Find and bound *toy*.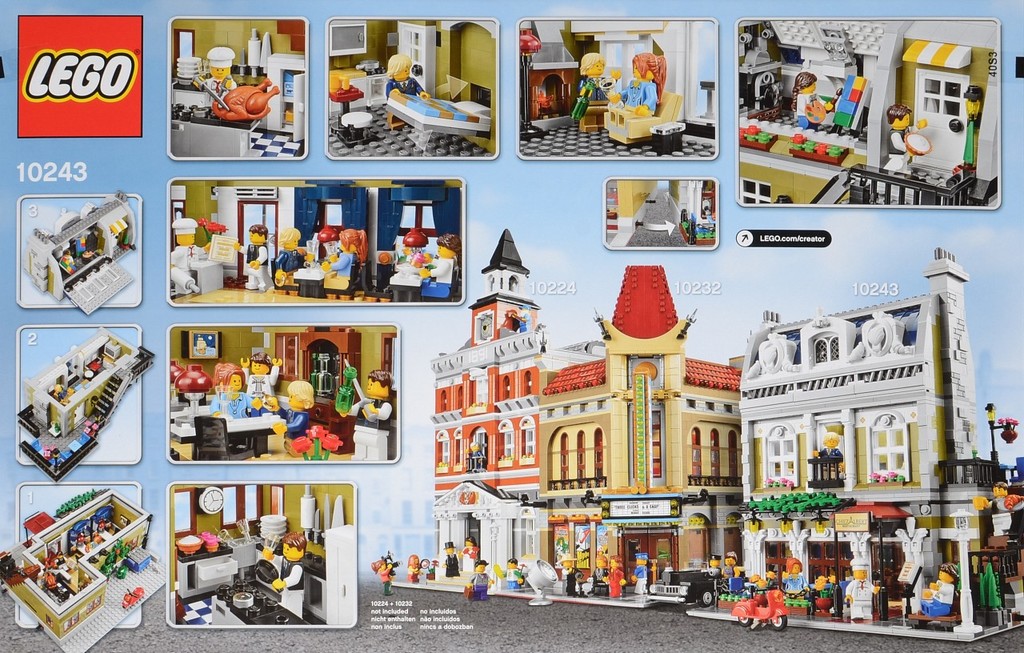
Bound: x1=386, y1=50, x2=438, y2=144.
